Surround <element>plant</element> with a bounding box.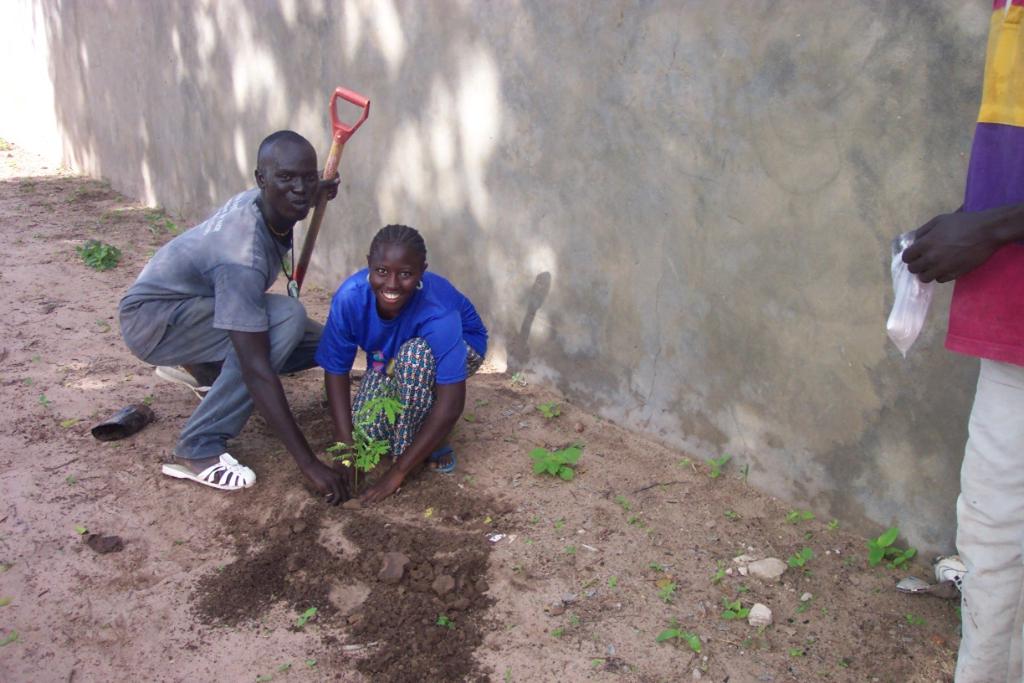
x1=295 y1=604 x2=319 y2=629.
